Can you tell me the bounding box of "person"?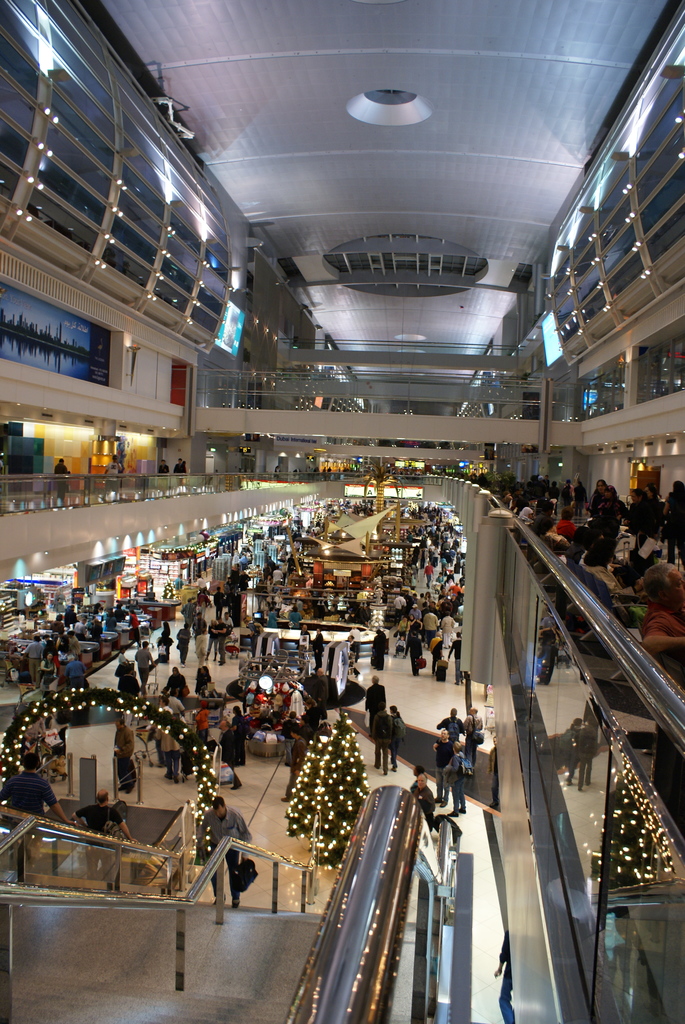
{"left": 51, "top": 456, "right": 70, "bottom": 503}.
